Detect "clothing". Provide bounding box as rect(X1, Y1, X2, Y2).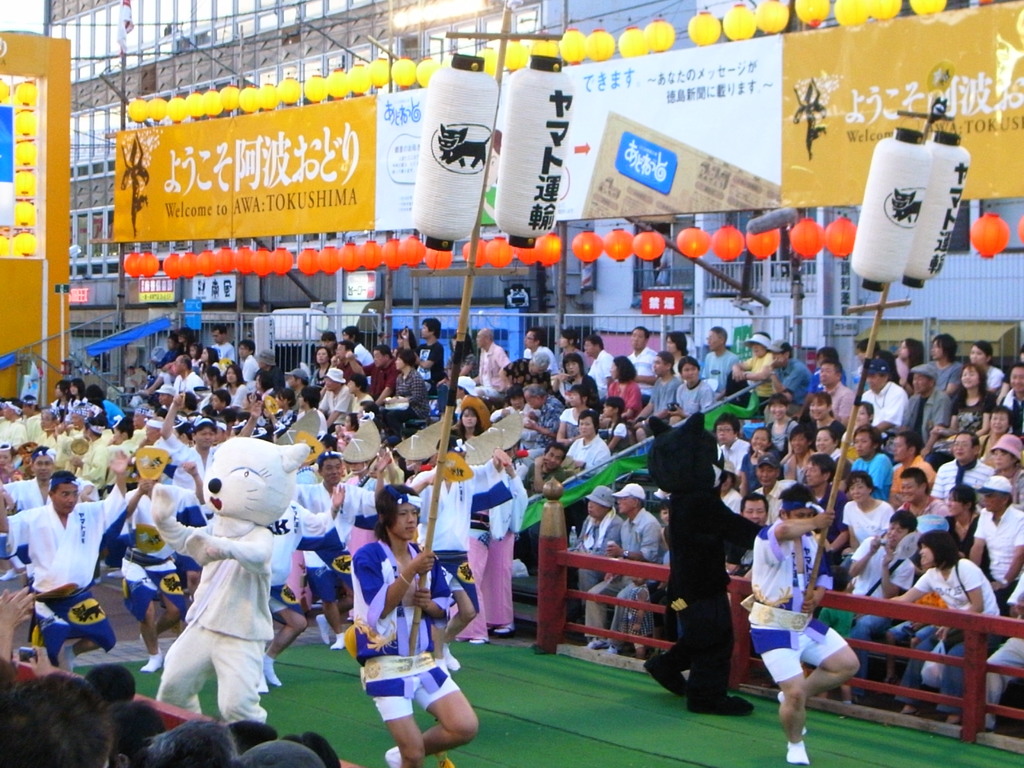
rect(0, 413, 29, 461).
